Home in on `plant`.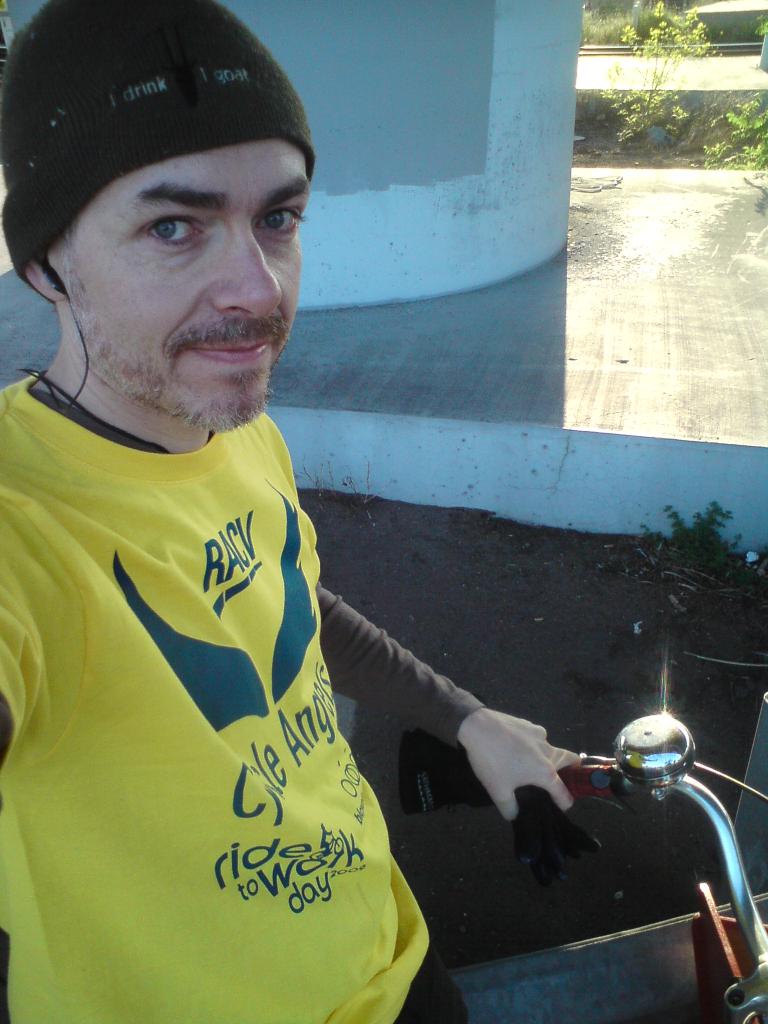
Homed in at l=598, t=0, r=724, b=150.
